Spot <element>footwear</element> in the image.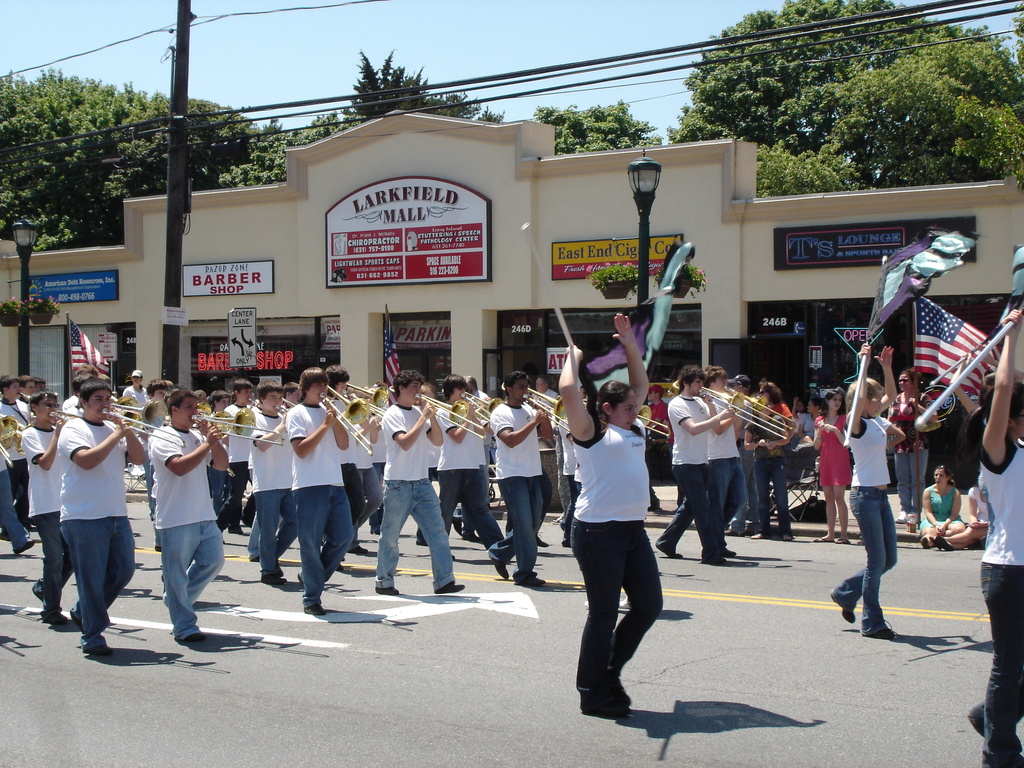
<element>footwear</element> found at x1=306 y1=606 x2=327 y2=618.
